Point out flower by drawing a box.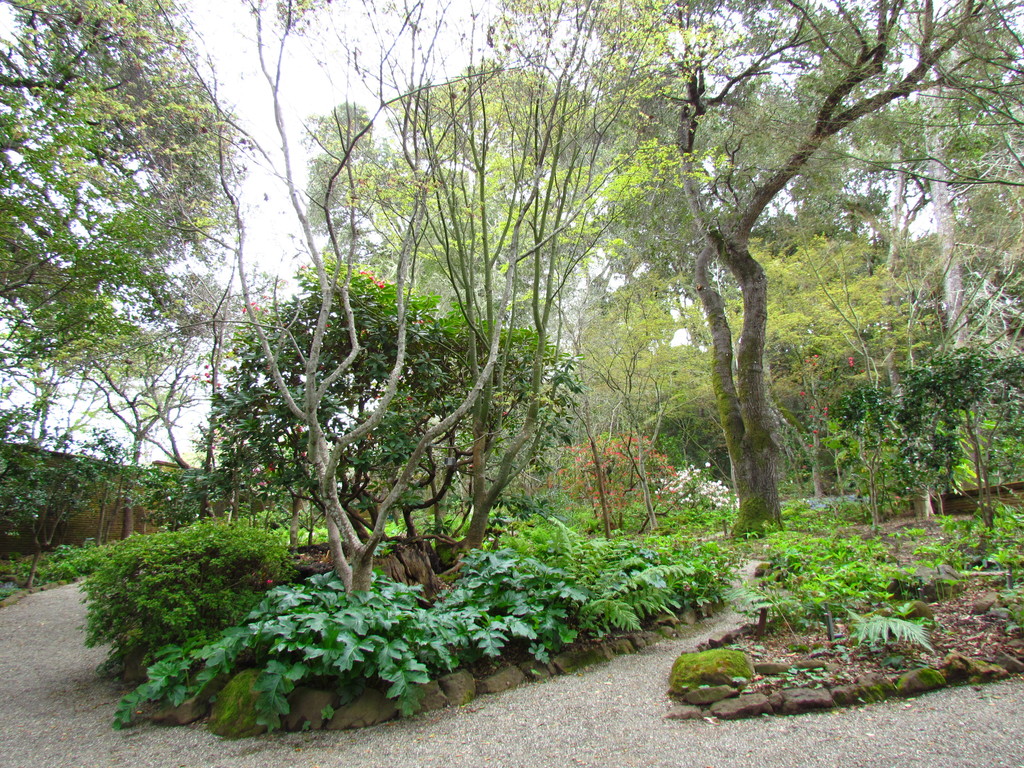
{"x1": 811, "y1": 429, "x2": 817, "y2": 435}.
